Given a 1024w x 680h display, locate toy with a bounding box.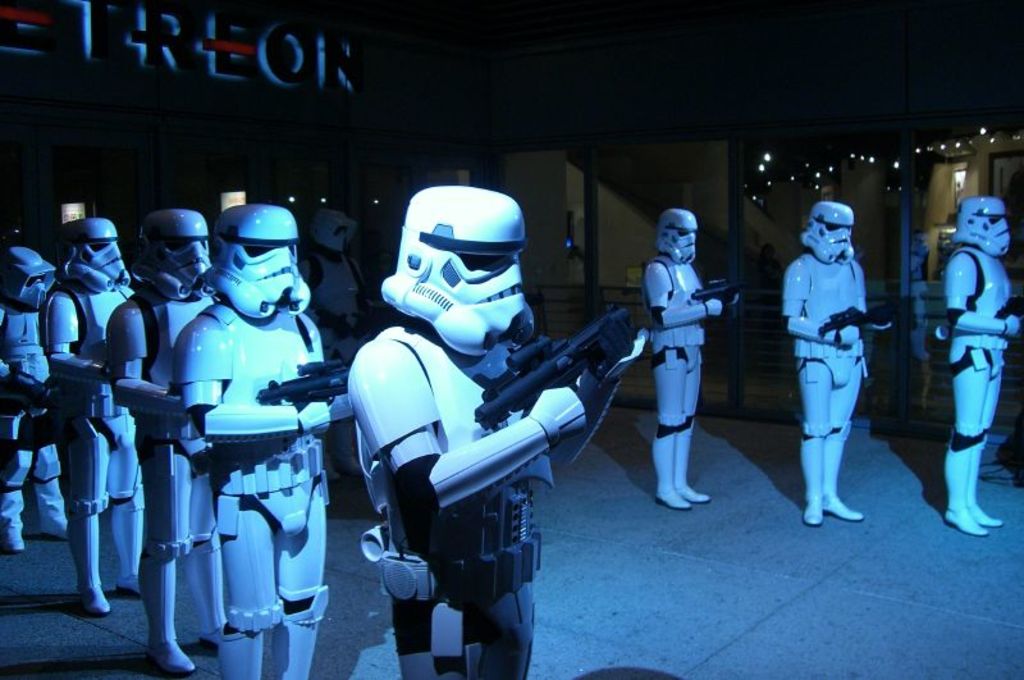
Located: 45, 216, 138, 617.
